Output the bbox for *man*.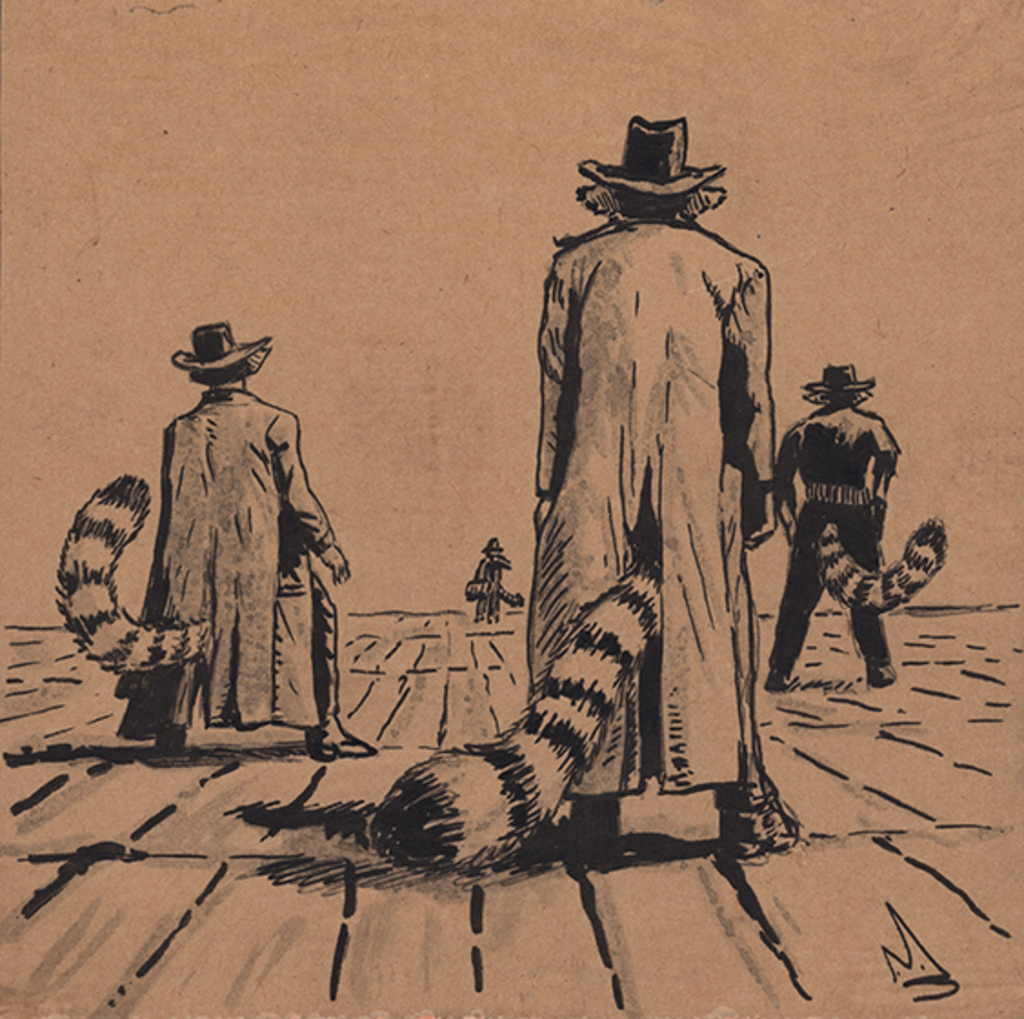
locate(467, 537, 513, 622).
